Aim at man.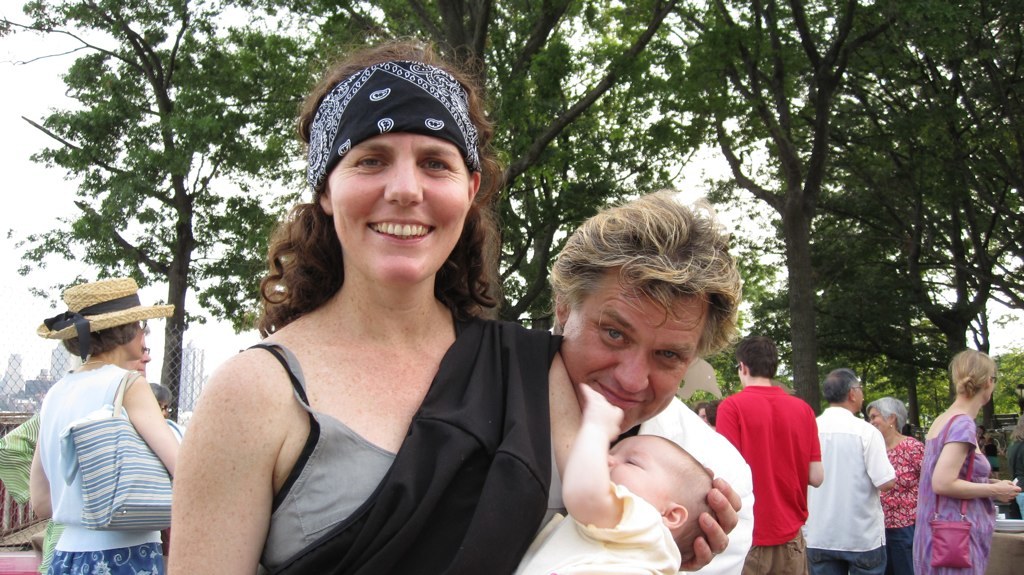
Aimed at <box>545,190,755,574</box>.
